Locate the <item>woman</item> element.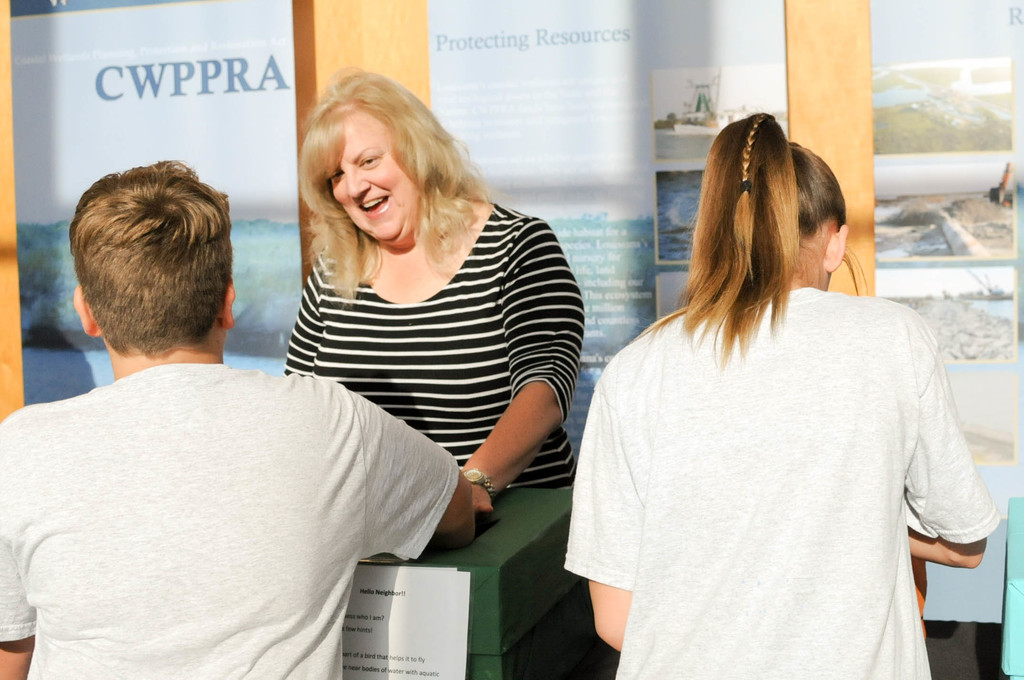
Element bbox: bbox(280, 61, 581, 533).
